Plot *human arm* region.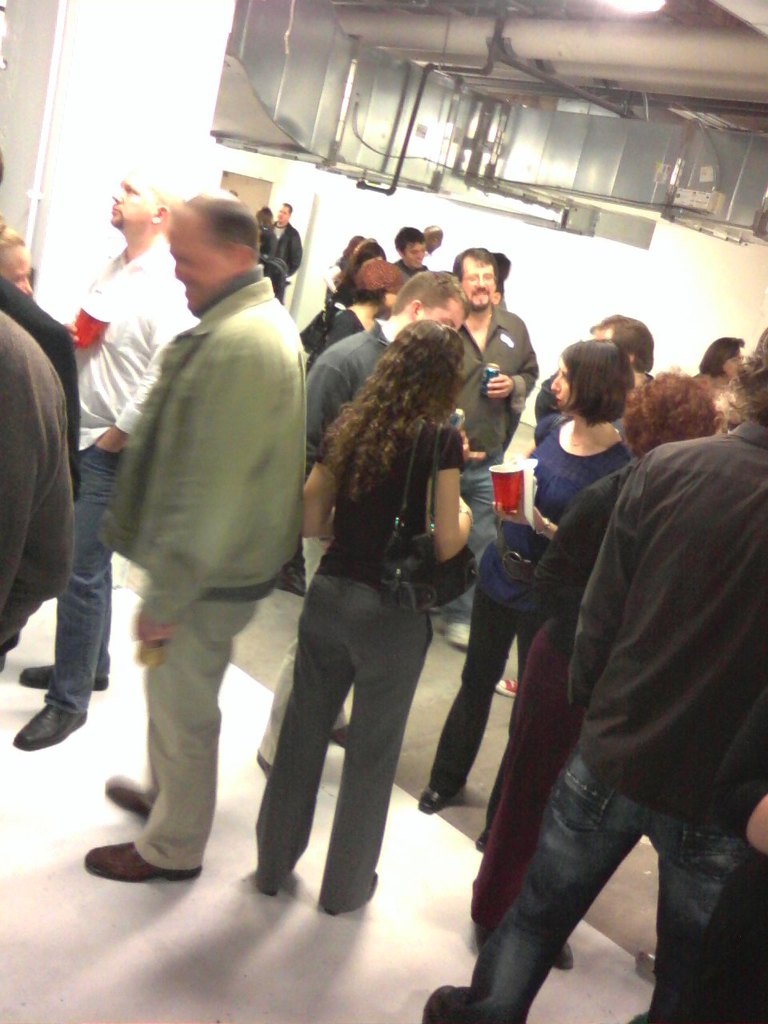
Plotted at bbox=(38, 322, 79, 498).
